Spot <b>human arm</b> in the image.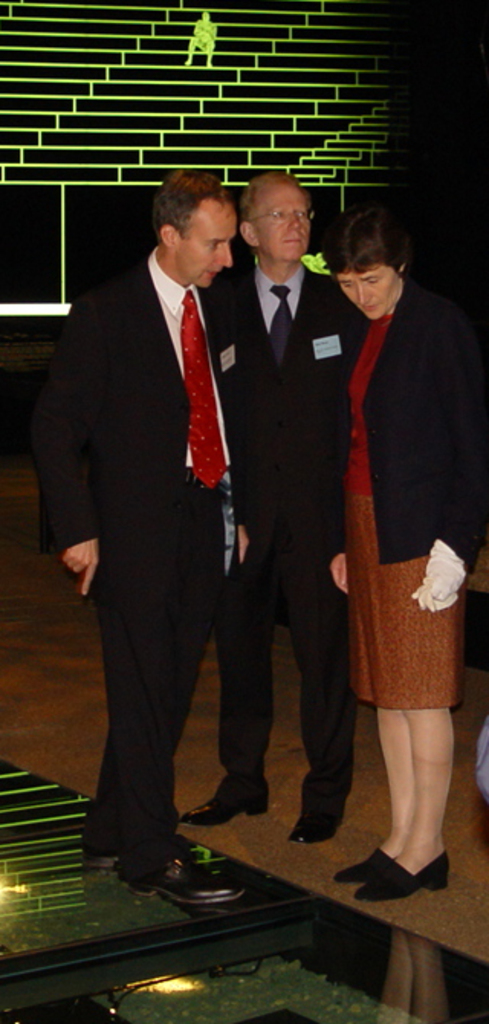
<b>human arm</b> found at (left=319, top=330, right=348, bottom=598).
